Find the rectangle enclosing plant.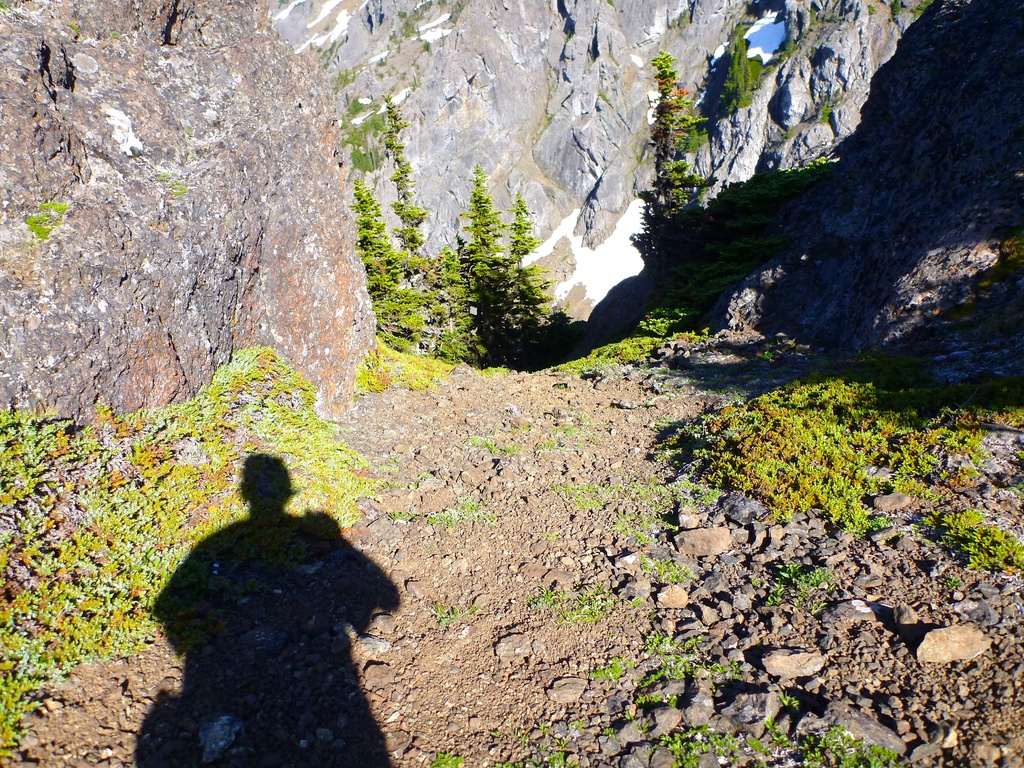
[418,468,443,481].
